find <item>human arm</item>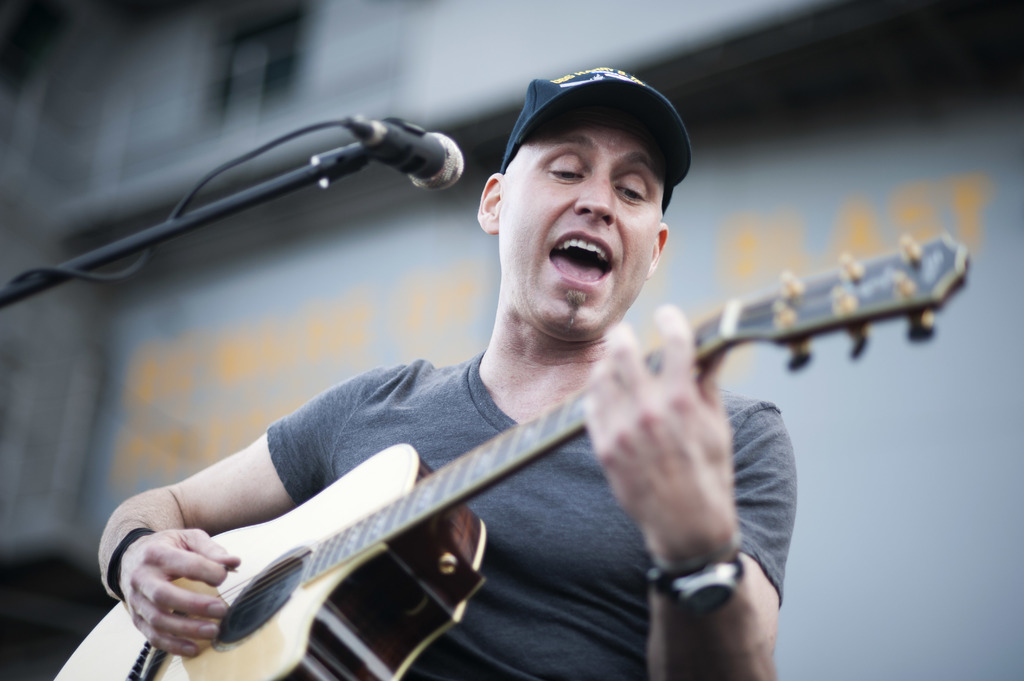
75:424:327:680
